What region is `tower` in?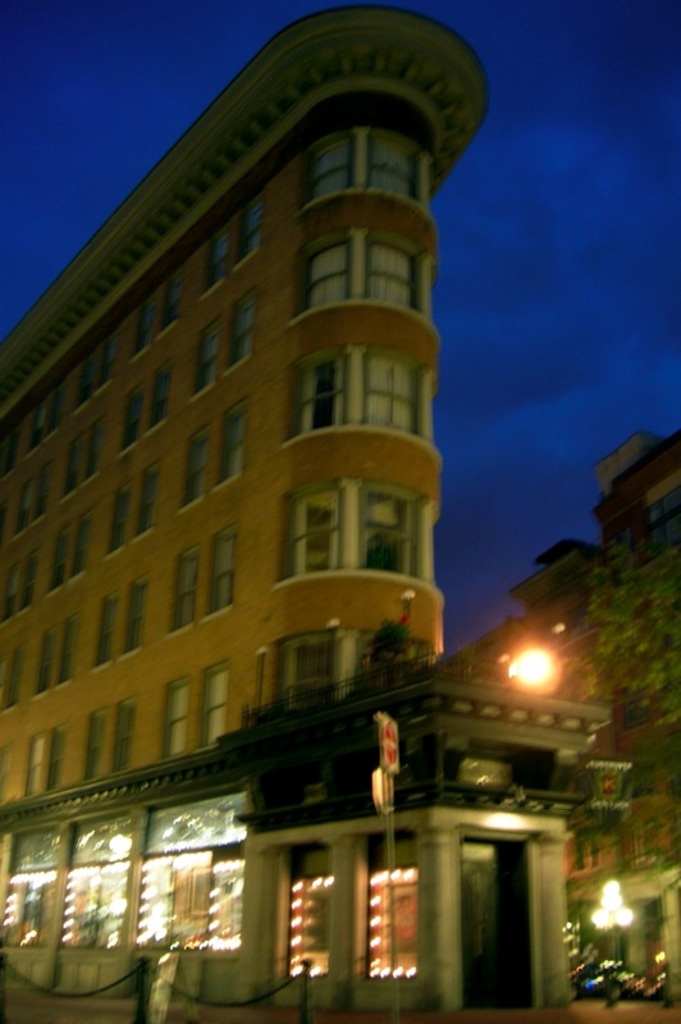
rect(0, 0, 484, 910).
